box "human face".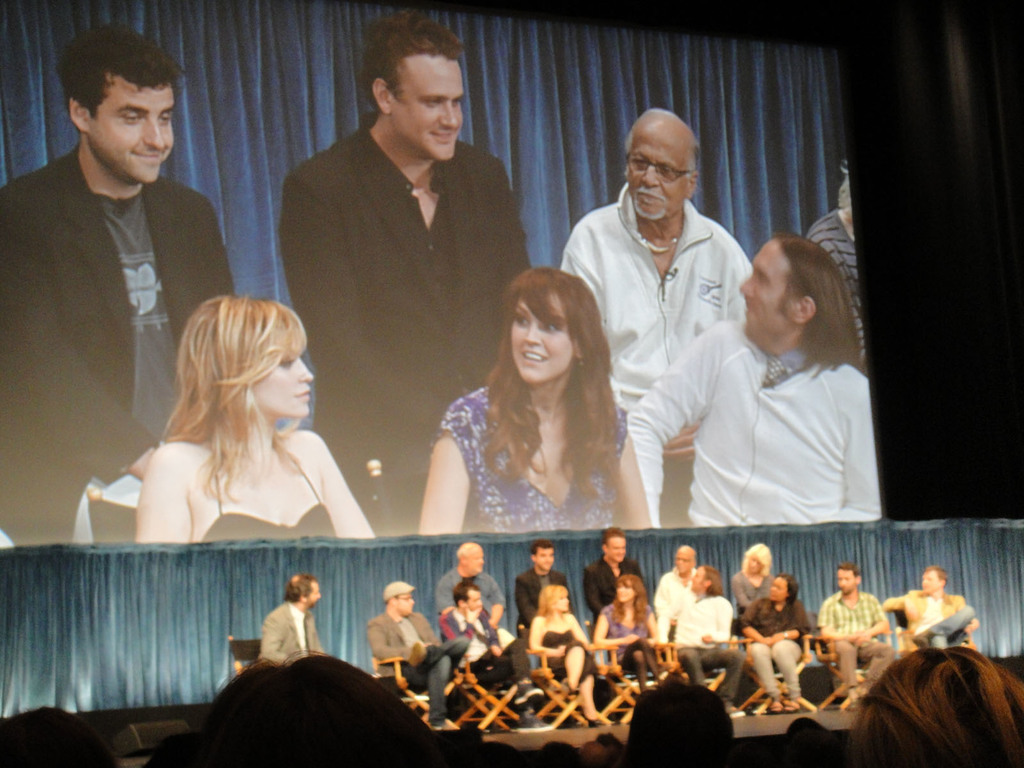
box=[557, 588, 572, 610].
